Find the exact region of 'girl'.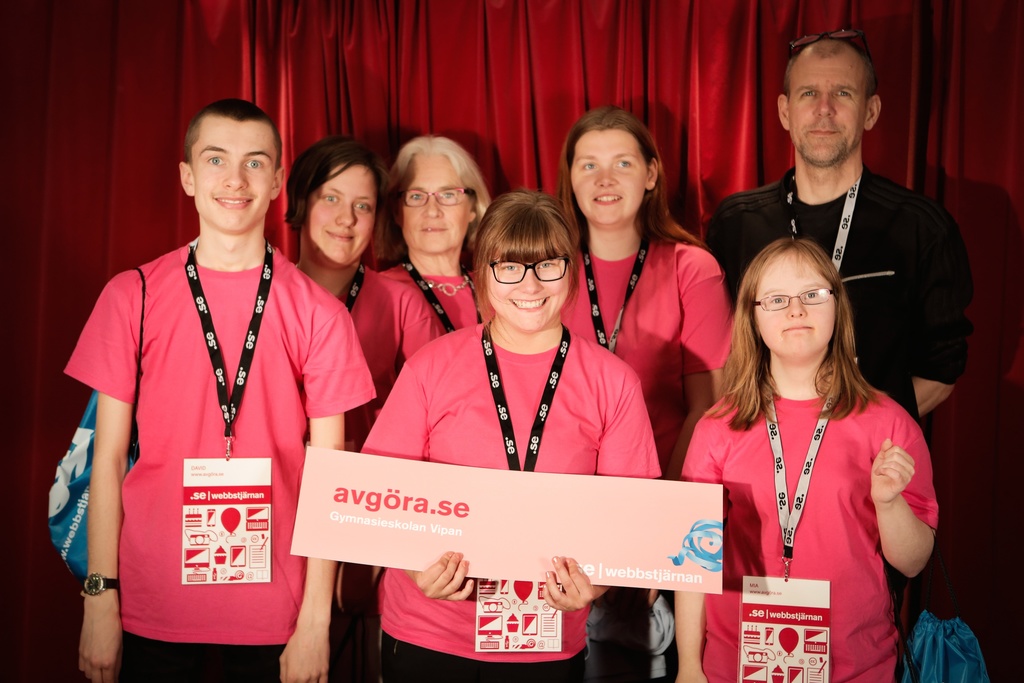
Exact region: detection(552, 99, 740, 682).
